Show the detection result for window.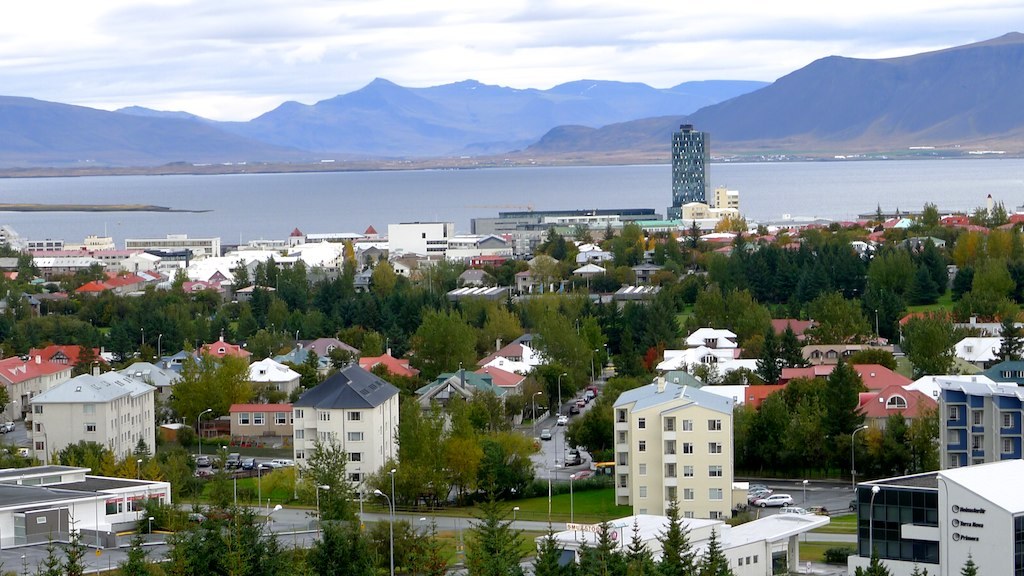
locate(709, 423, 717, 429).
